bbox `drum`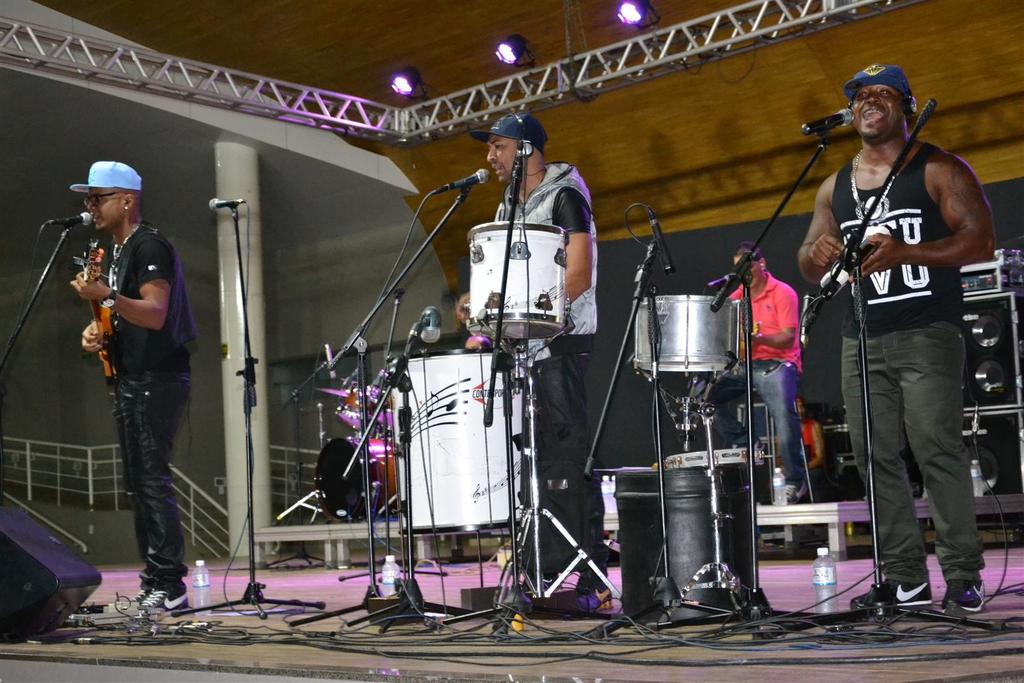
select_region(331, 380, 396, 434)
